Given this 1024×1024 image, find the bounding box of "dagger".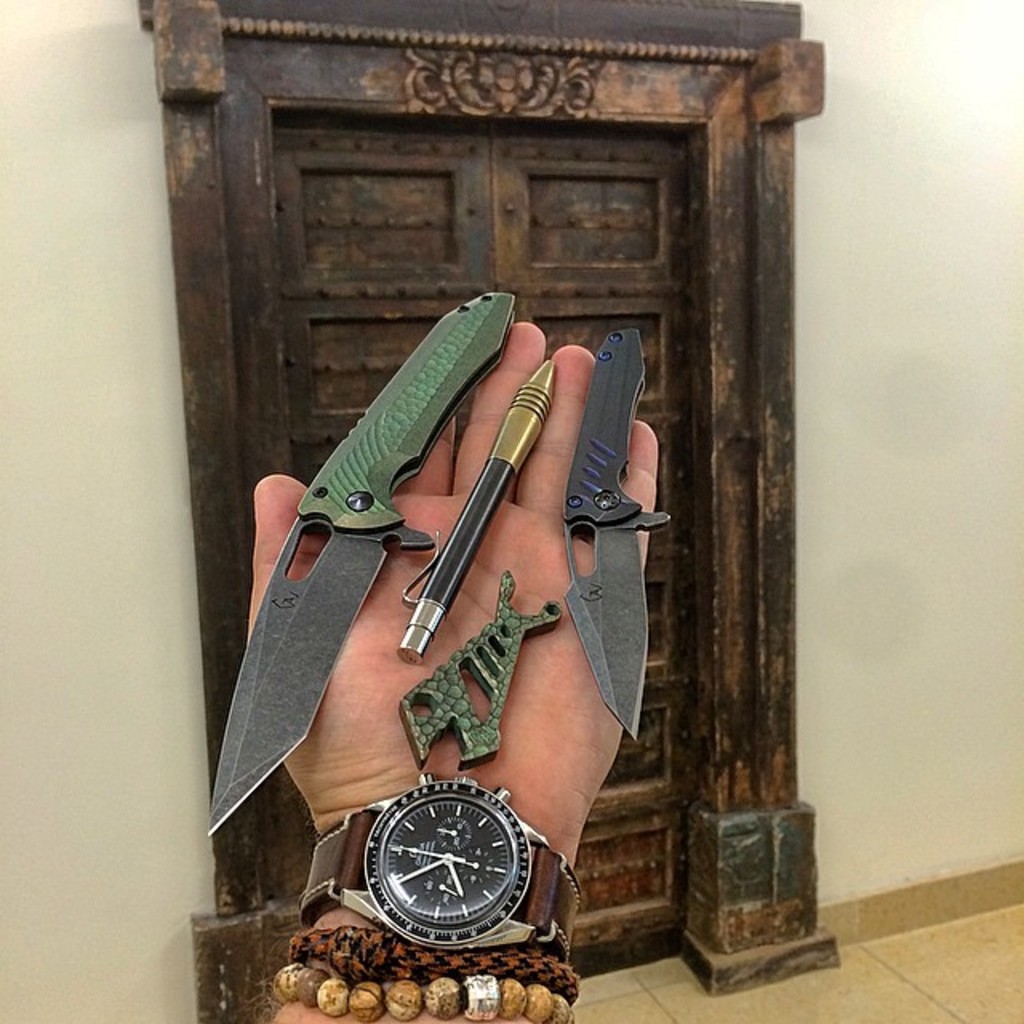
{"x1": 206, "y1": 290, "x2": 518, "y2": 842}.
